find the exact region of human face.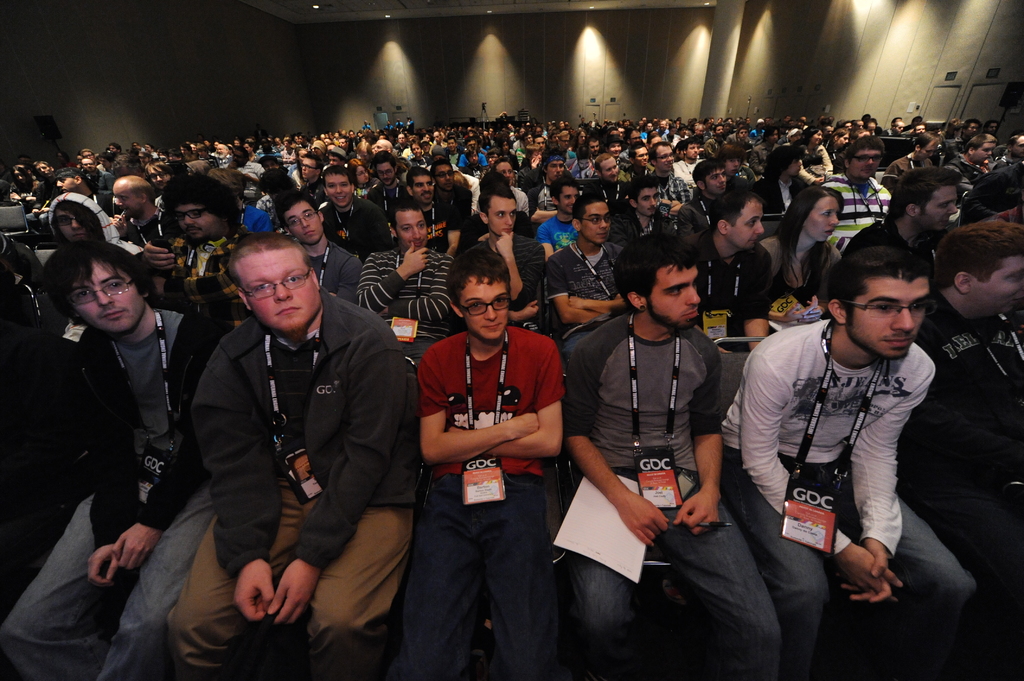
Exact region: l=807, t=193, r=837, b=241.
